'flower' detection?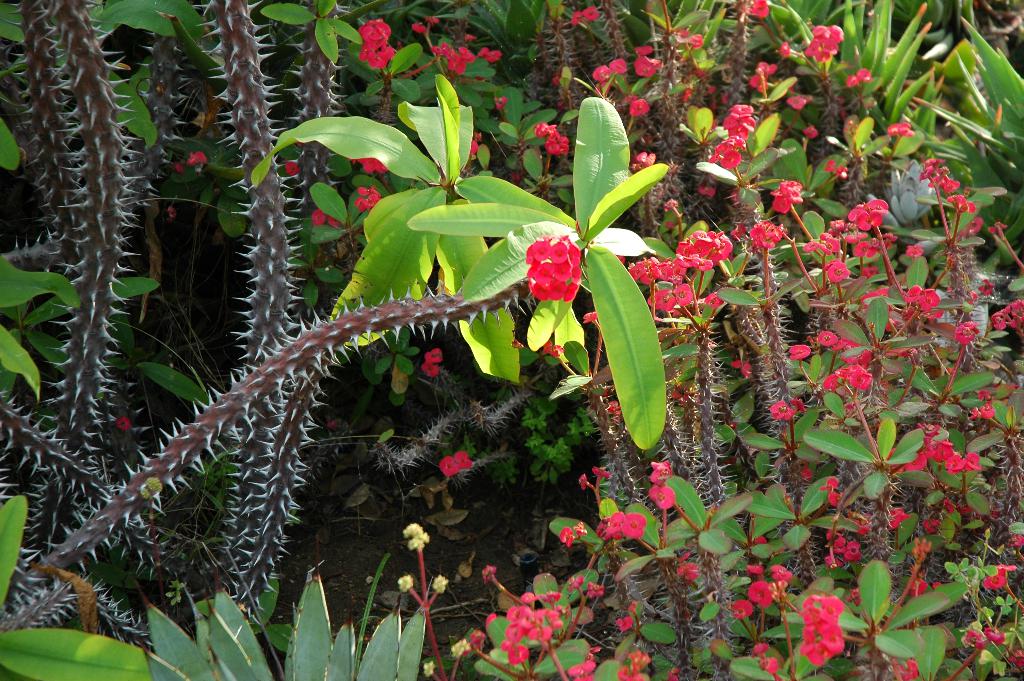
left=646, top=480, right=676, bottom=508
